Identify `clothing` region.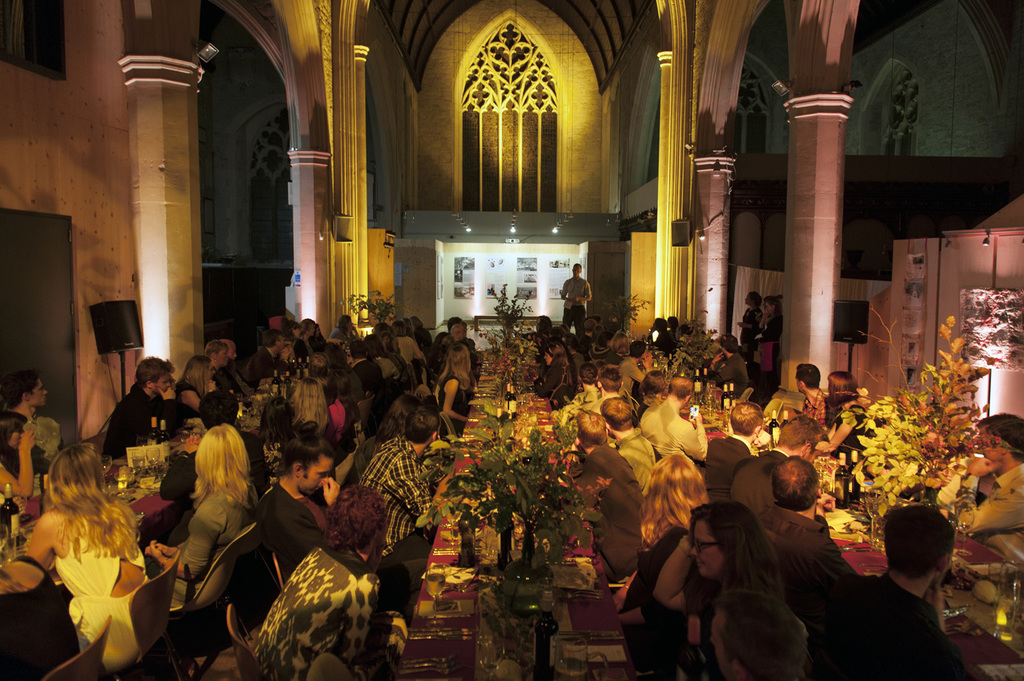
Region: rect(619, 531, 683, 680).
